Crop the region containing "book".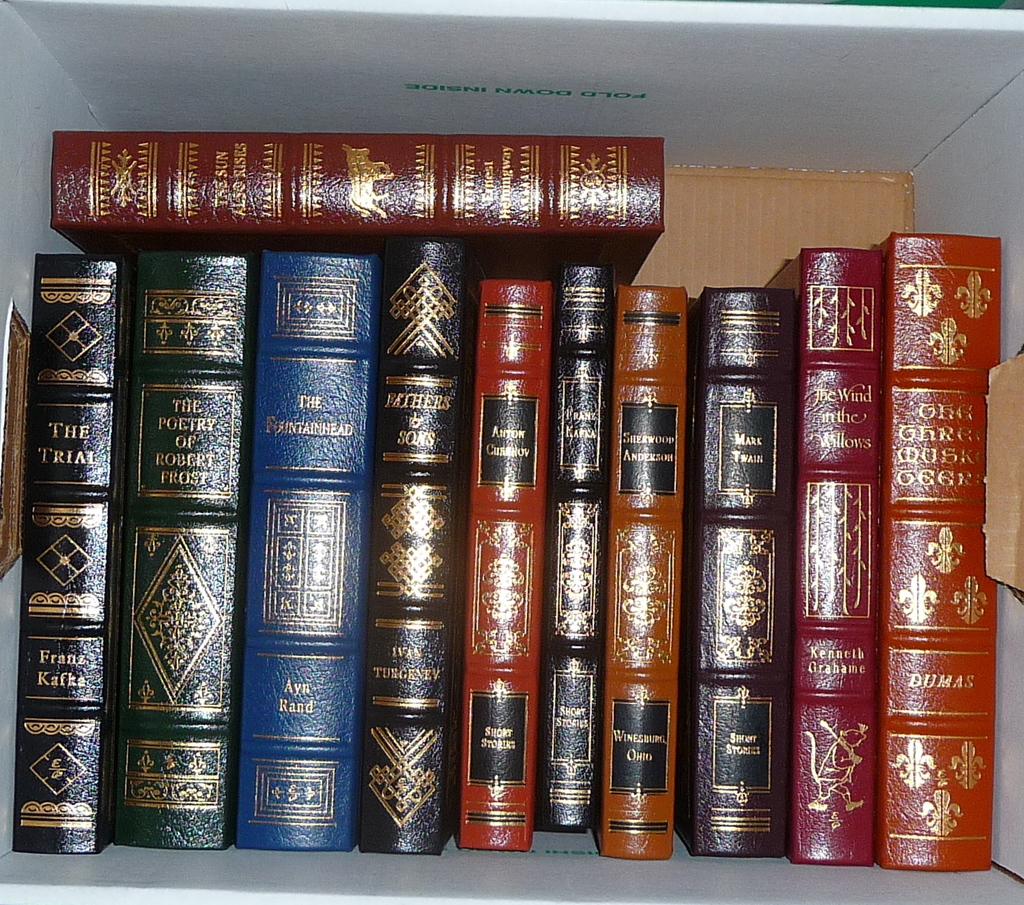
Crop region: {"x1": 50, "y1": 132, "x2": 660, "y2": 267}.
